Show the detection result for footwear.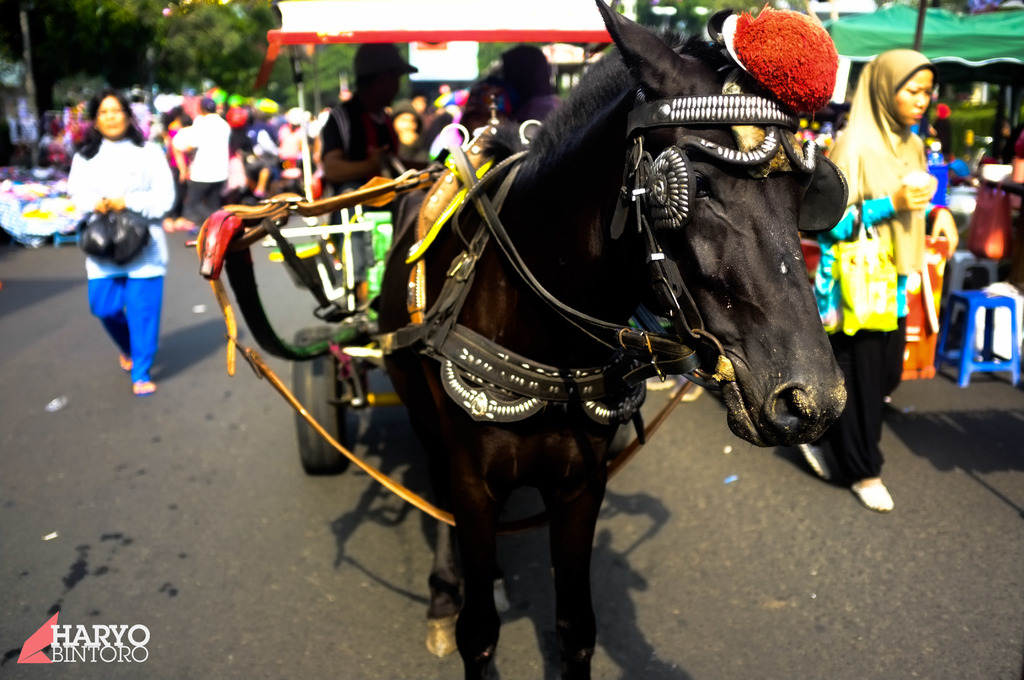
l=851, t=485, r=906, b=514.
